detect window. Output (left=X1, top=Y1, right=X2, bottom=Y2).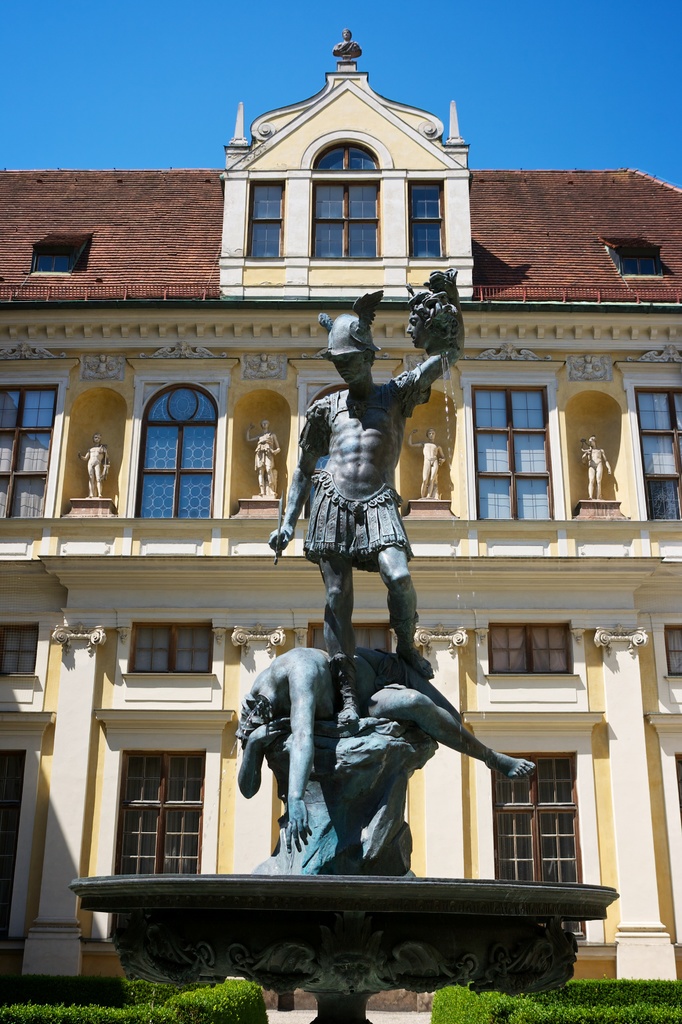
(left=1, top=378, right=69, bottom=522).
